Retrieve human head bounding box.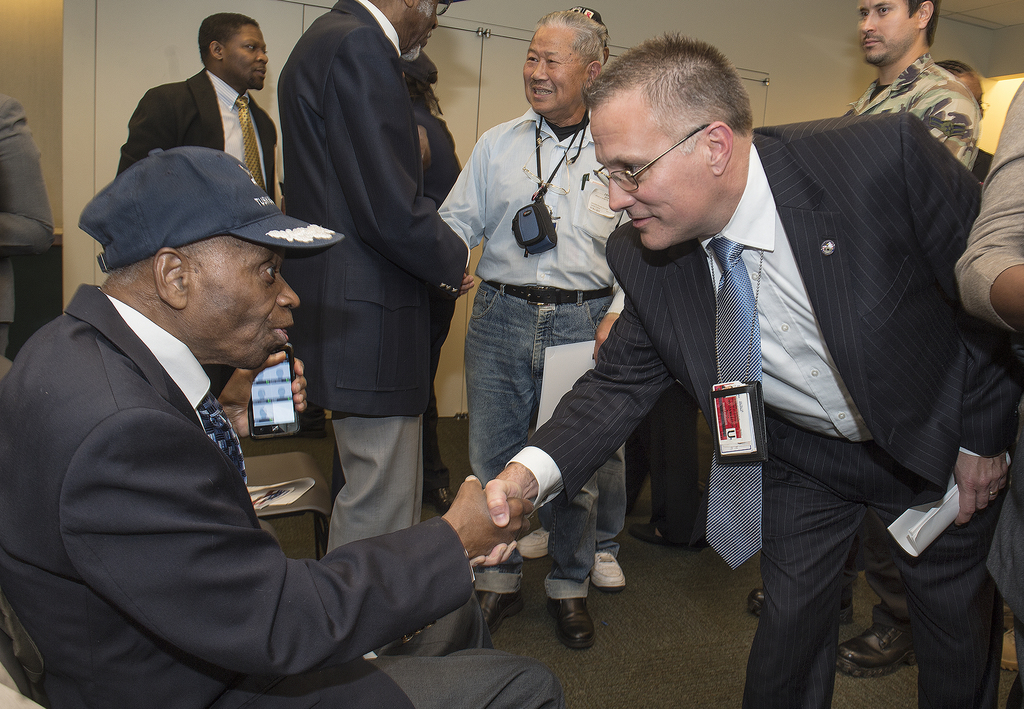
Bounding box: 589 29 755 255.
